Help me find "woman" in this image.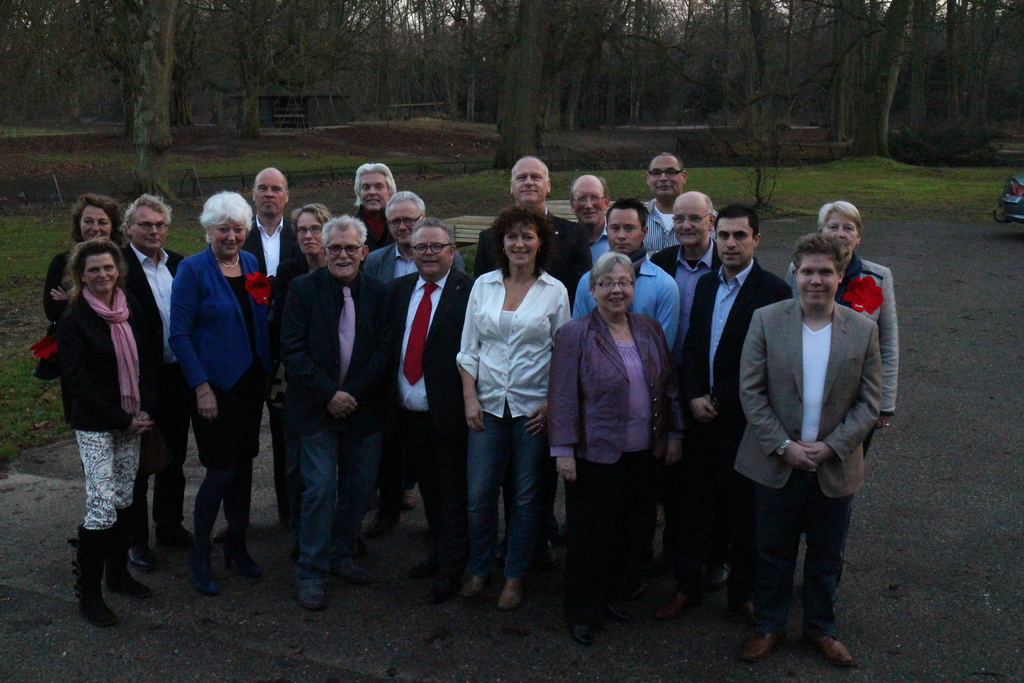
Found it: [545,251,682,645].
